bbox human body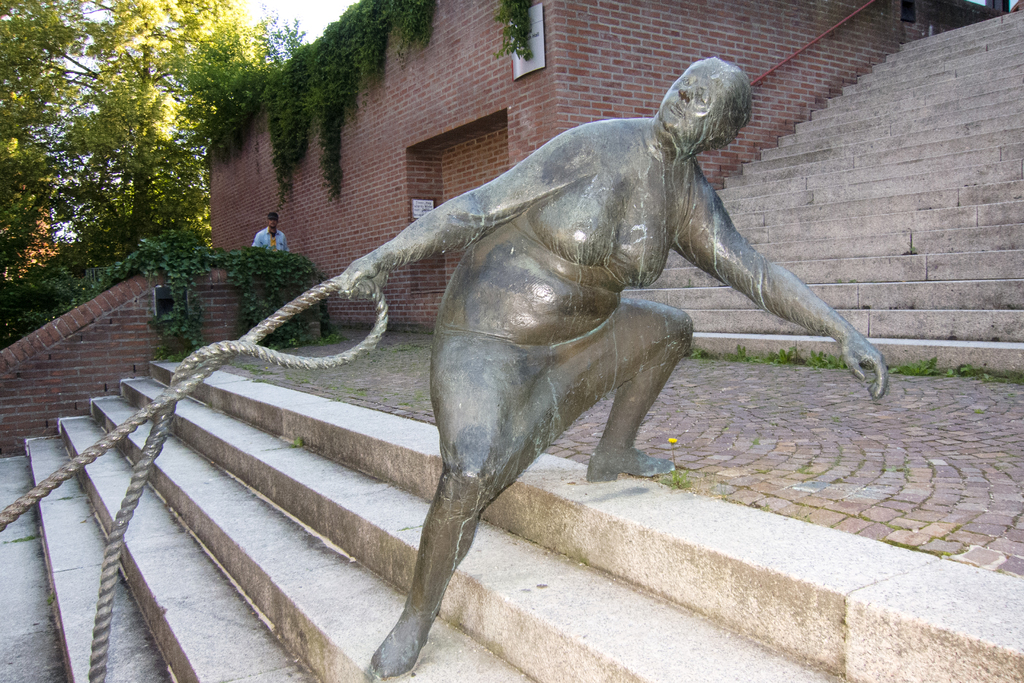
detection(360, 45, 899, 621)
